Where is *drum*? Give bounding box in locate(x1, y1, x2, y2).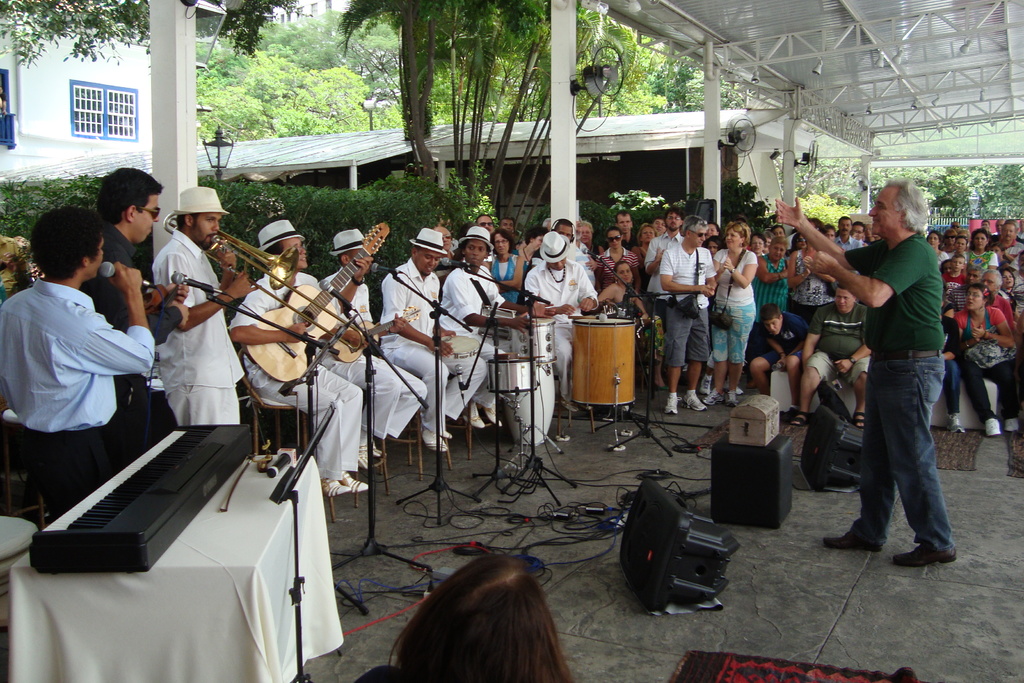
locate(486, 358, 540, 395).
